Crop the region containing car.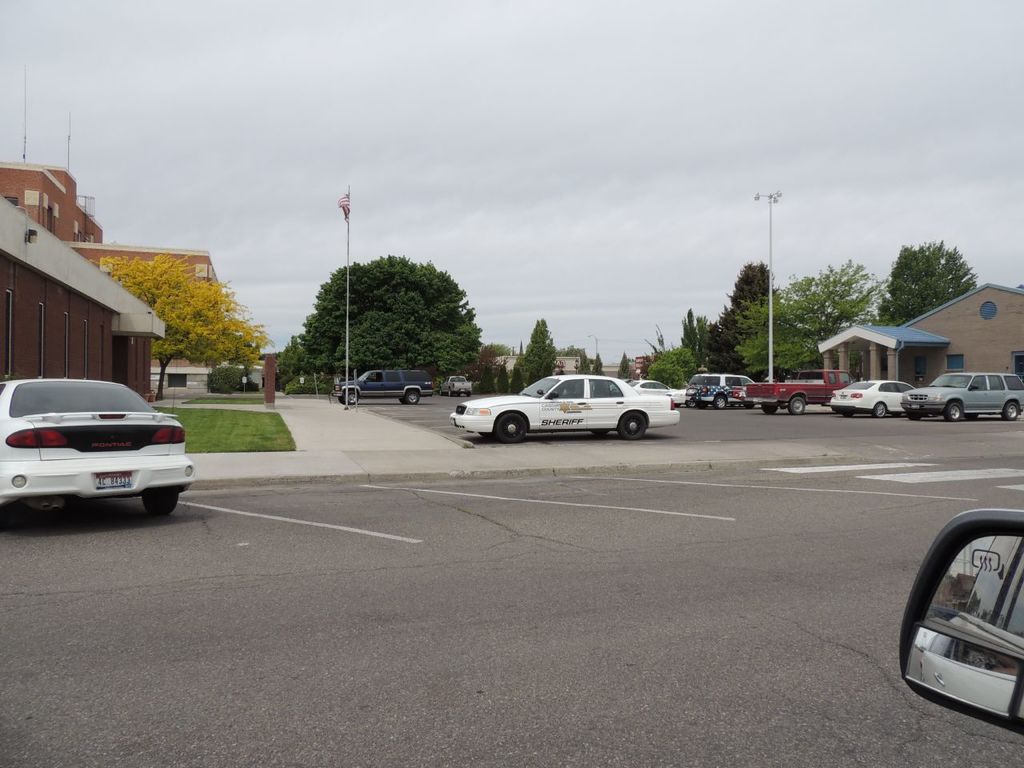
Crop region: bbox(0, 371, 198, 521).
